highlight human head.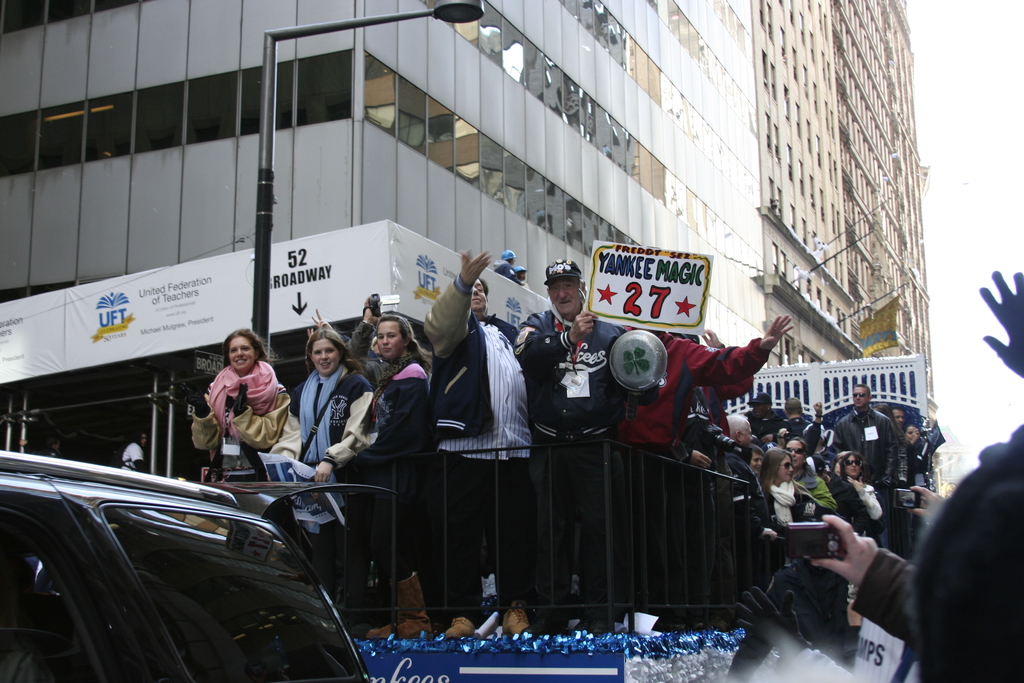
Highlighted region: 832, 452, 847, 478.
